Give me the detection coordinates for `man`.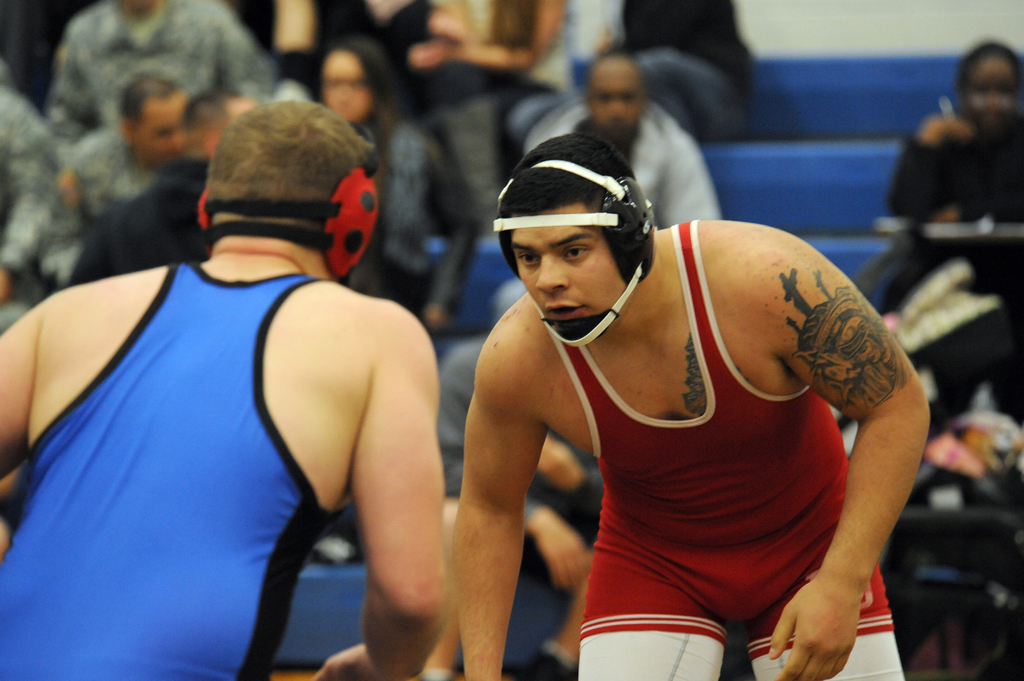
{"x1": 452, "y1": 132, "x2": 932, "y2": 678}.
